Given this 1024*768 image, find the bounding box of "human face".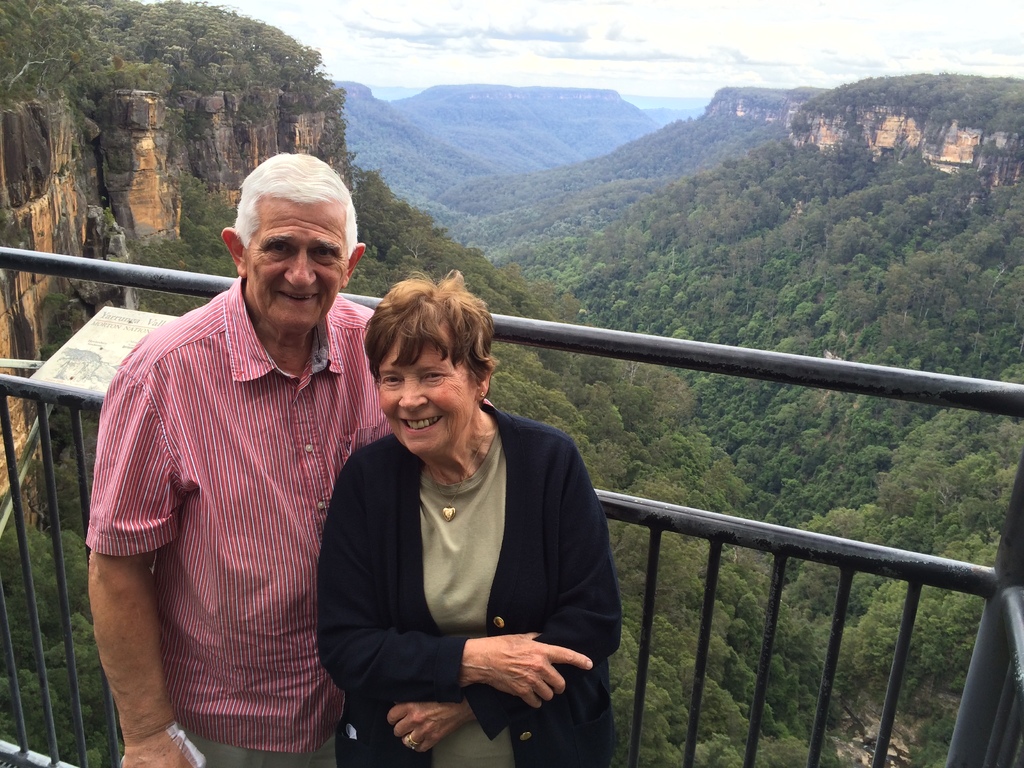
379,340,477,456.
